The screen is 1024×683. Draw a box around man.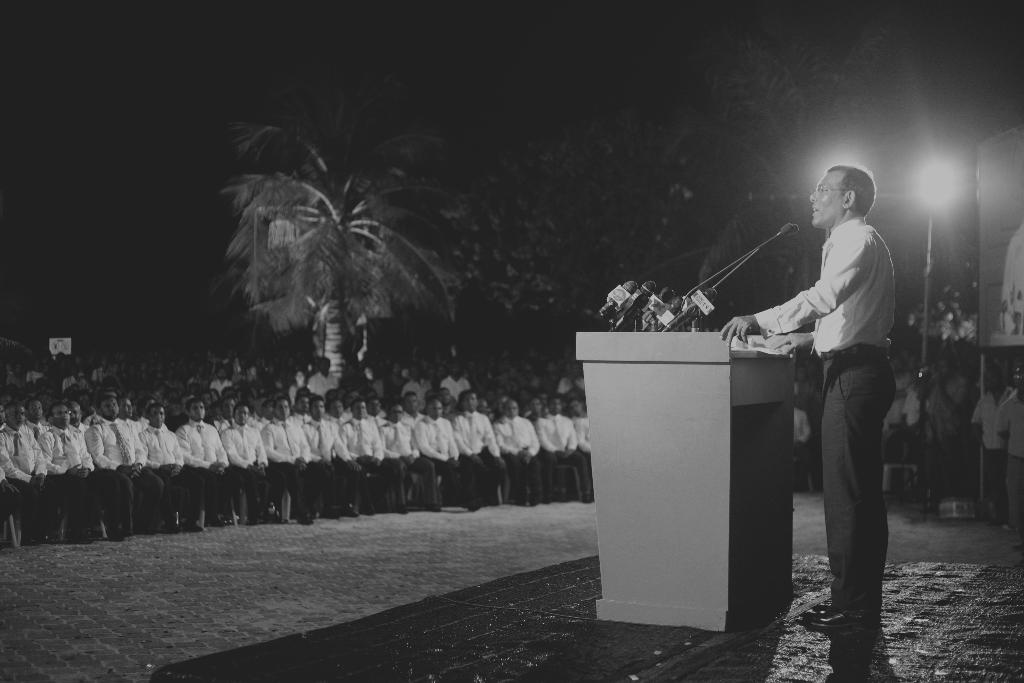
bbox=(209, 368, 232, 392).
